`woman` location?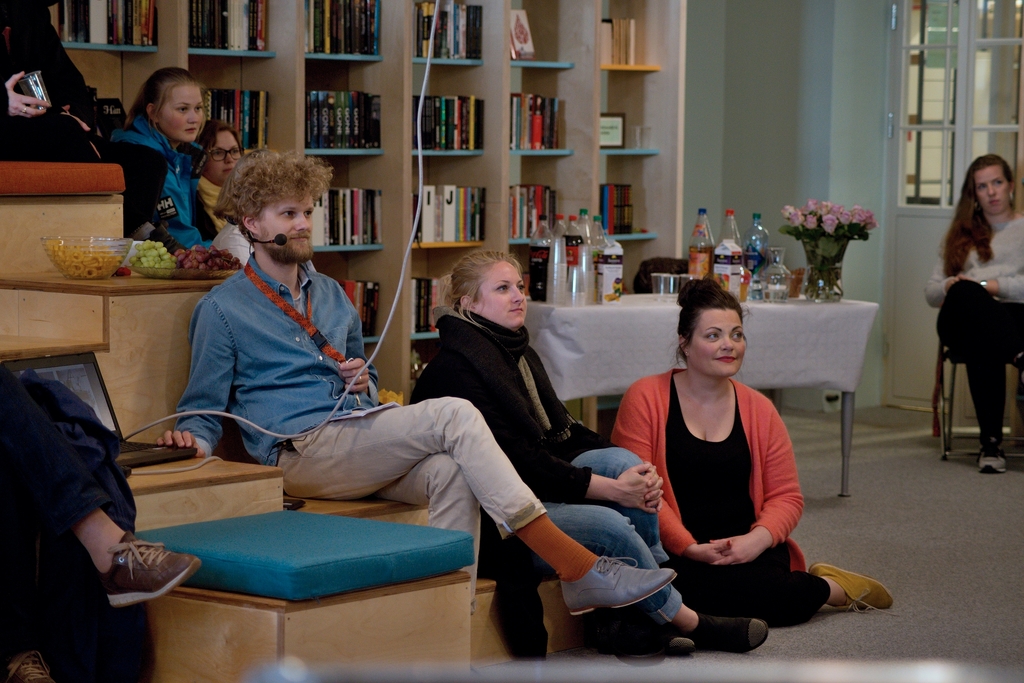
box(410, 248, 769, 653)
